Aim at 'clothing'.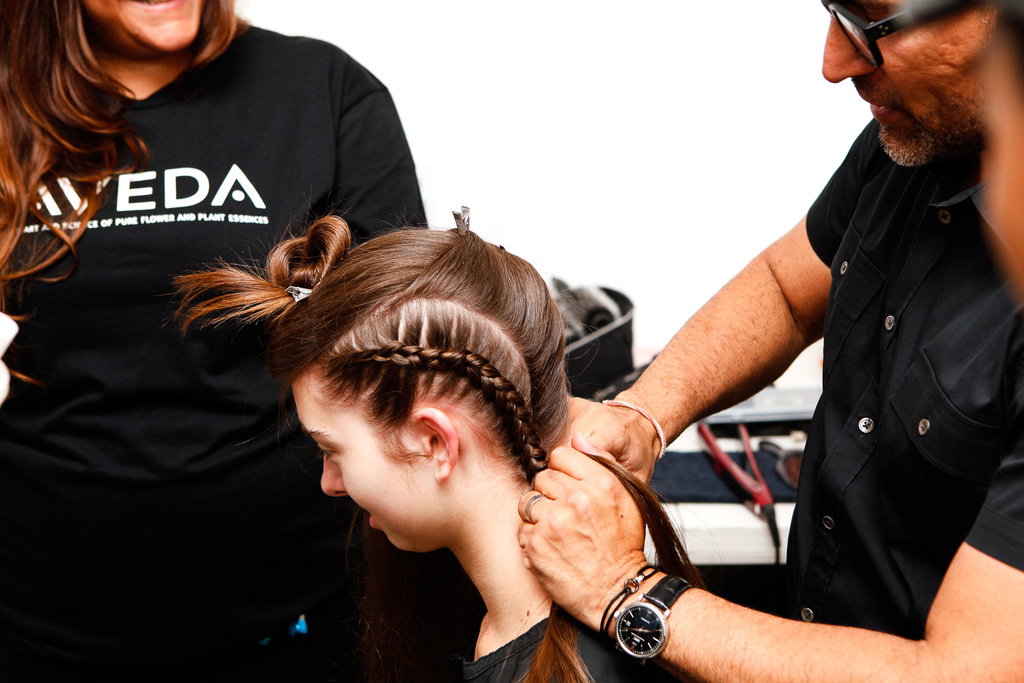
Aimed at [x1=0, y1=21, x2=431, y2=682].
